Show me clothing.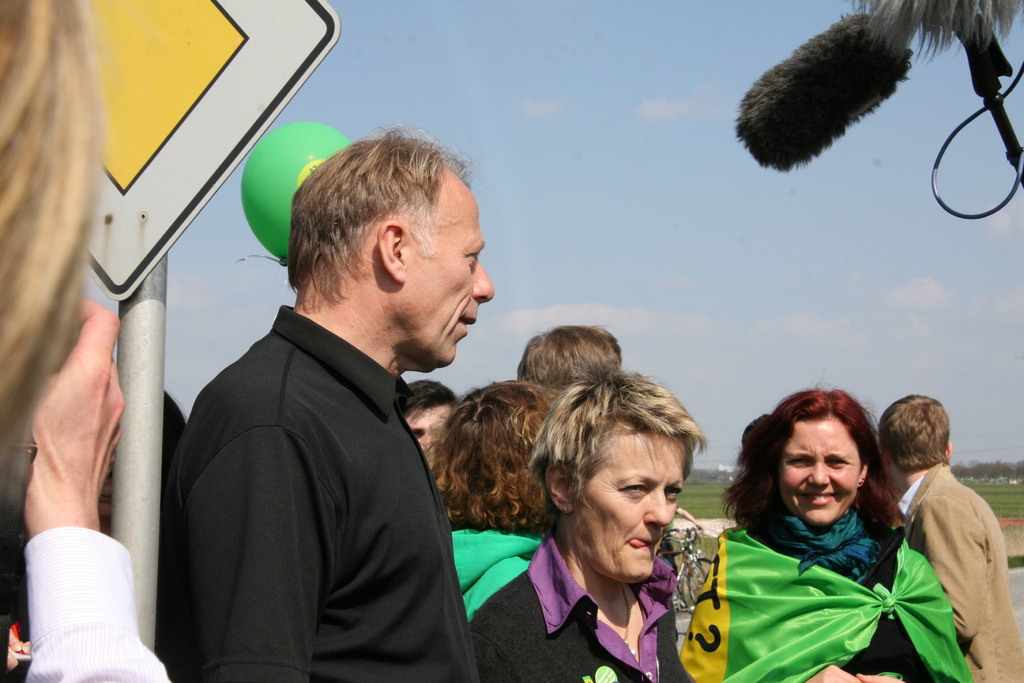
clothing is here: pyautogui.locateOnScreen(894, 454, 1023, 682).
